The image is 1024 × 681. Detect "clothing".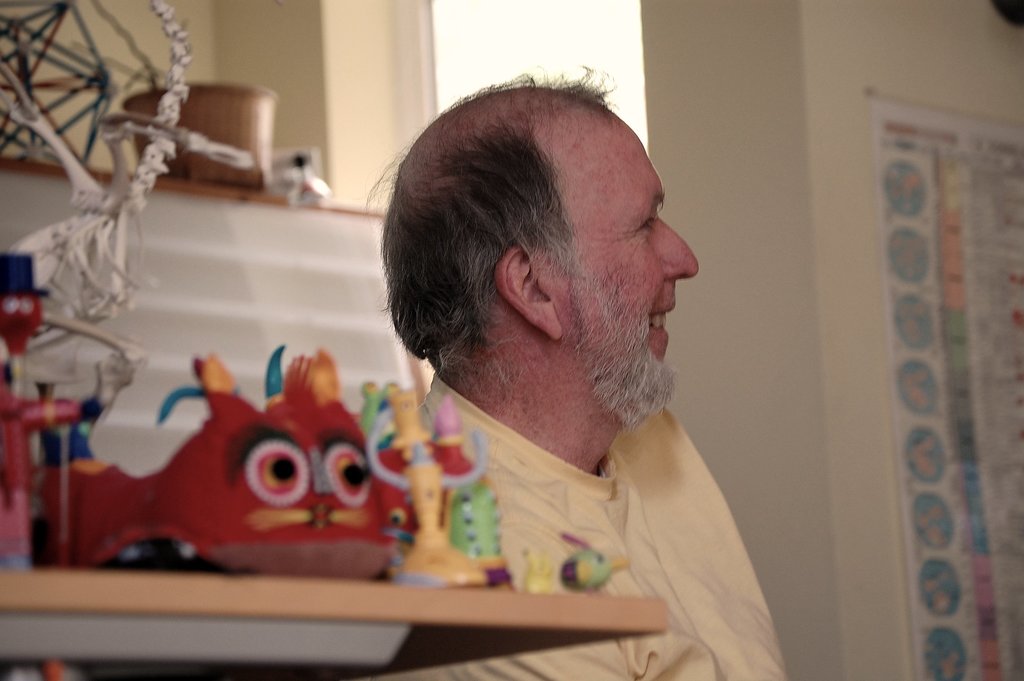
Detection: crop(365, 334, 804, 655).
